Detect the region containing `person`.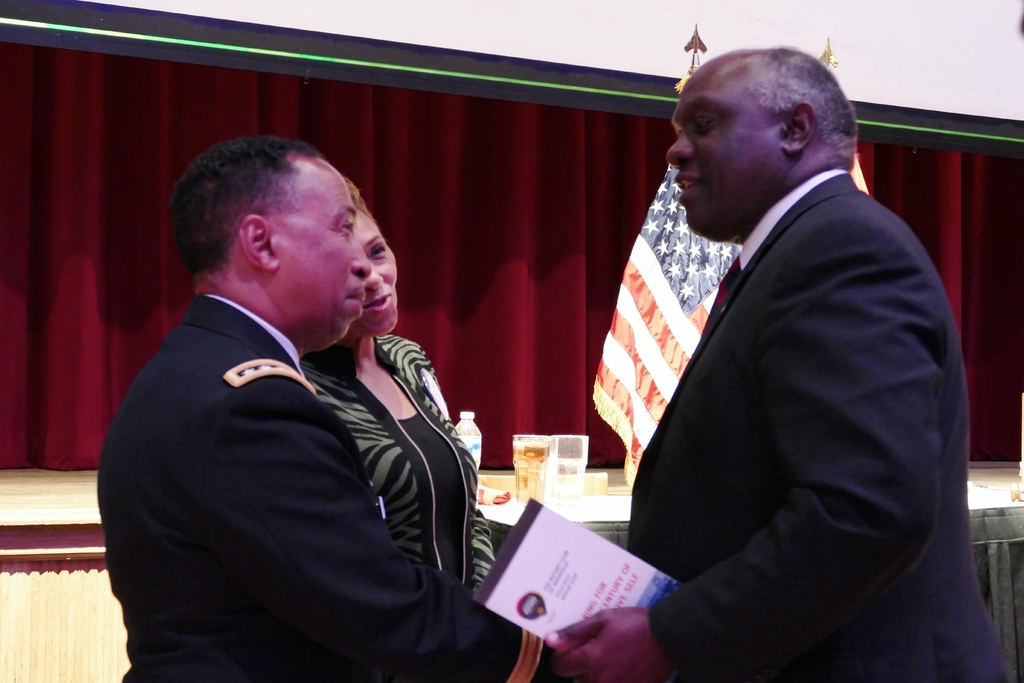
Rect(584, 19, 980, 669).
